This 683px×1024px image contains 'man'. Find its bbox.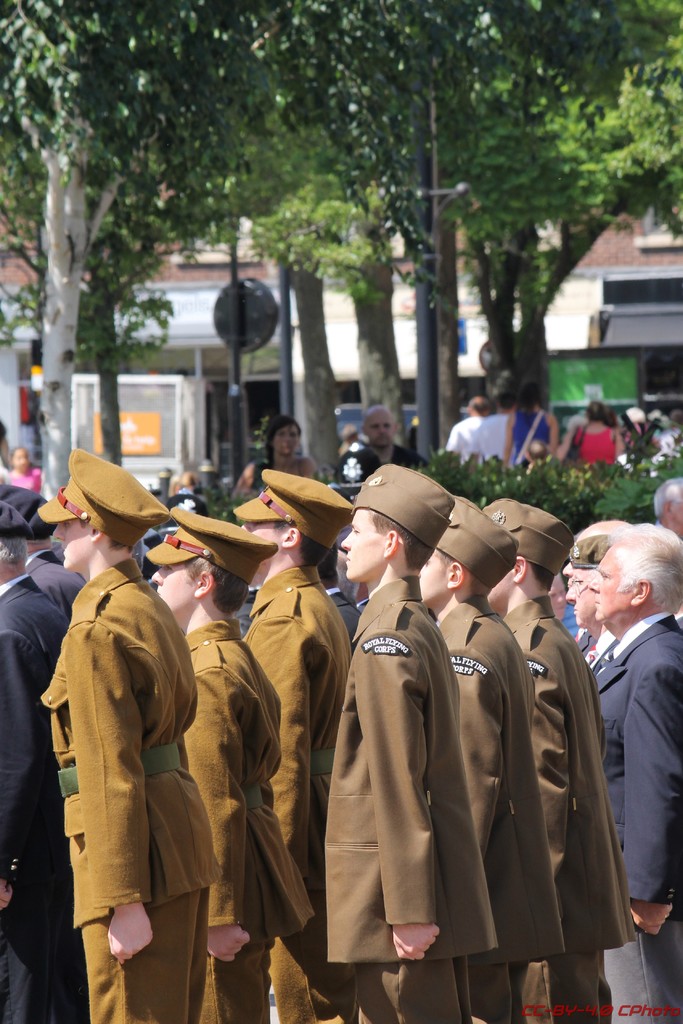
x1=35, y1=461, x2=218, y2=1013.
